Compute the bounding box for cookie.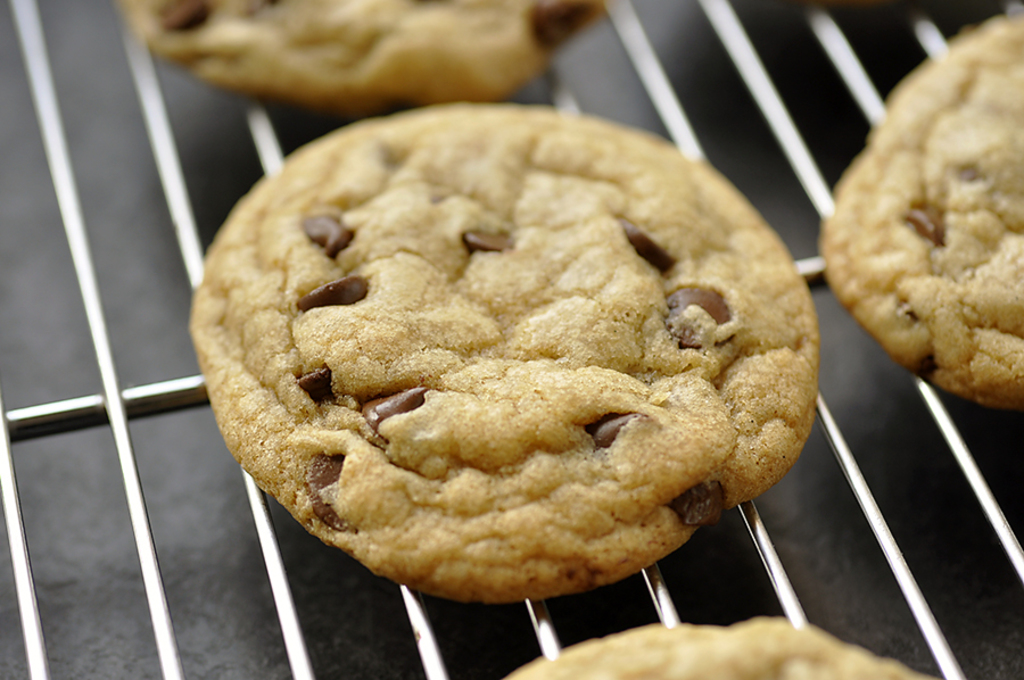
(left=121, top=0, right=610, bottom=109).
